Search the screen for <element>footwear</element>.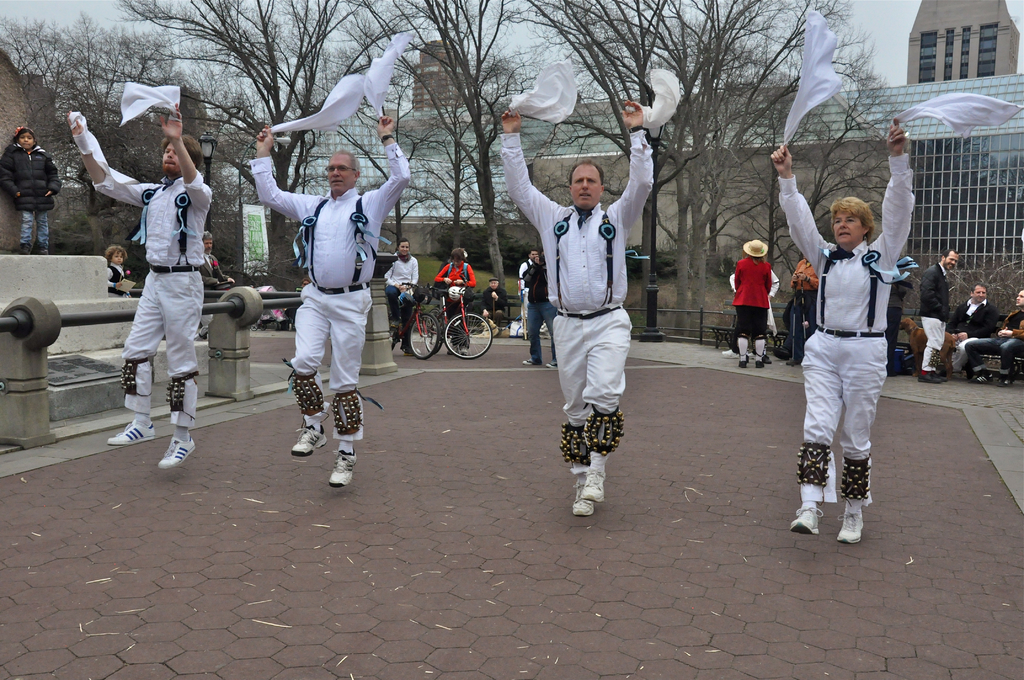
Found at {"x1": 721, "y1": 348, "x2": 740, "y2": 357}.
